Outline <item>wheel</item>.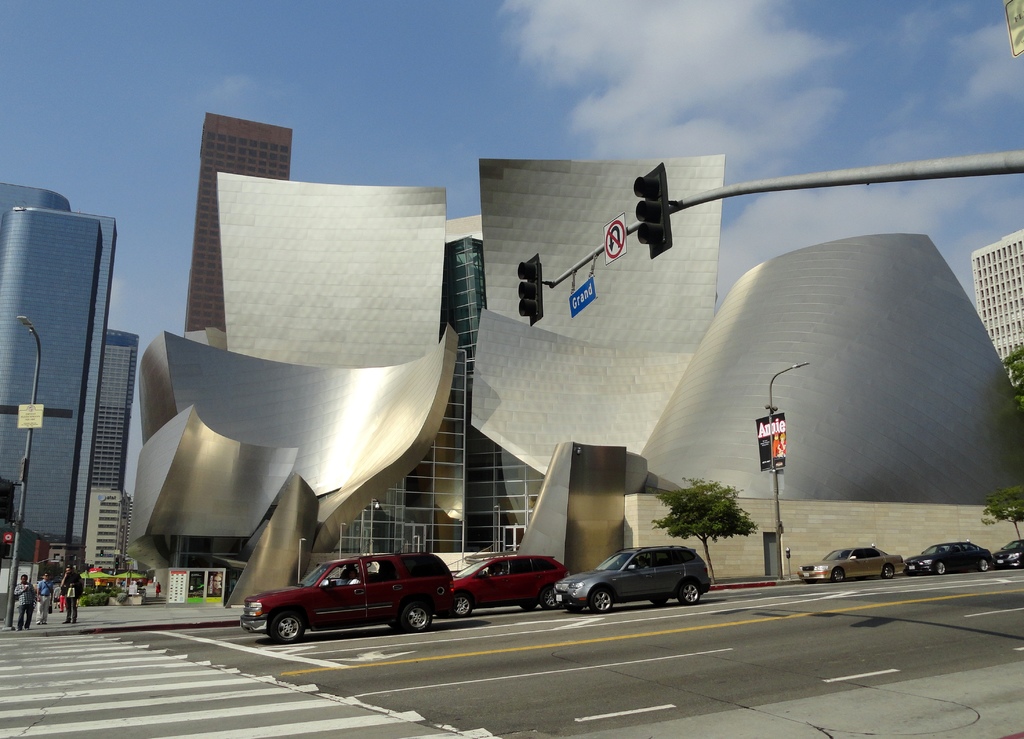
Outline: [left=935, top=562, right=950, bottom=578].
